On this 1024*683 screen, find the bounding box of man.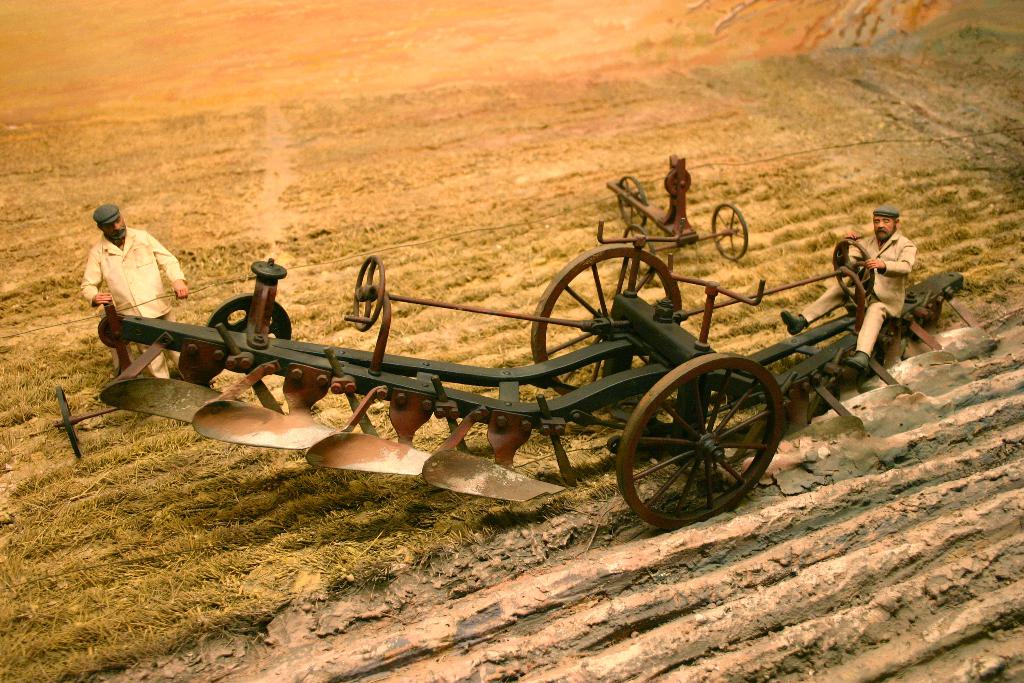
Bounding box: bbox(75, 204, 193, 389).
